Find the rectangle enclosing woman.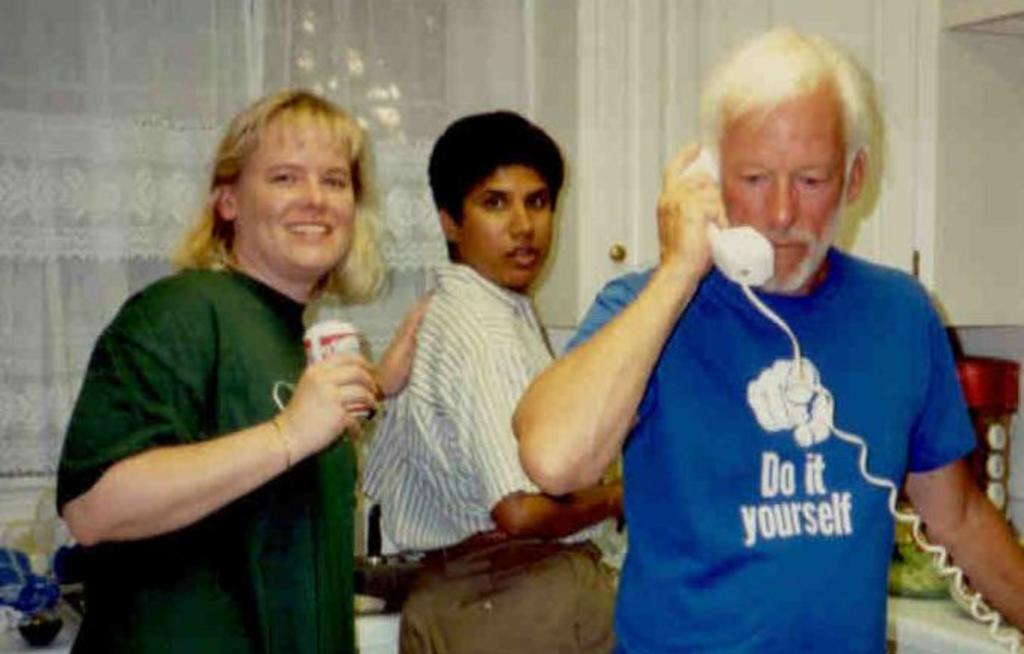
45,79,412,653.
